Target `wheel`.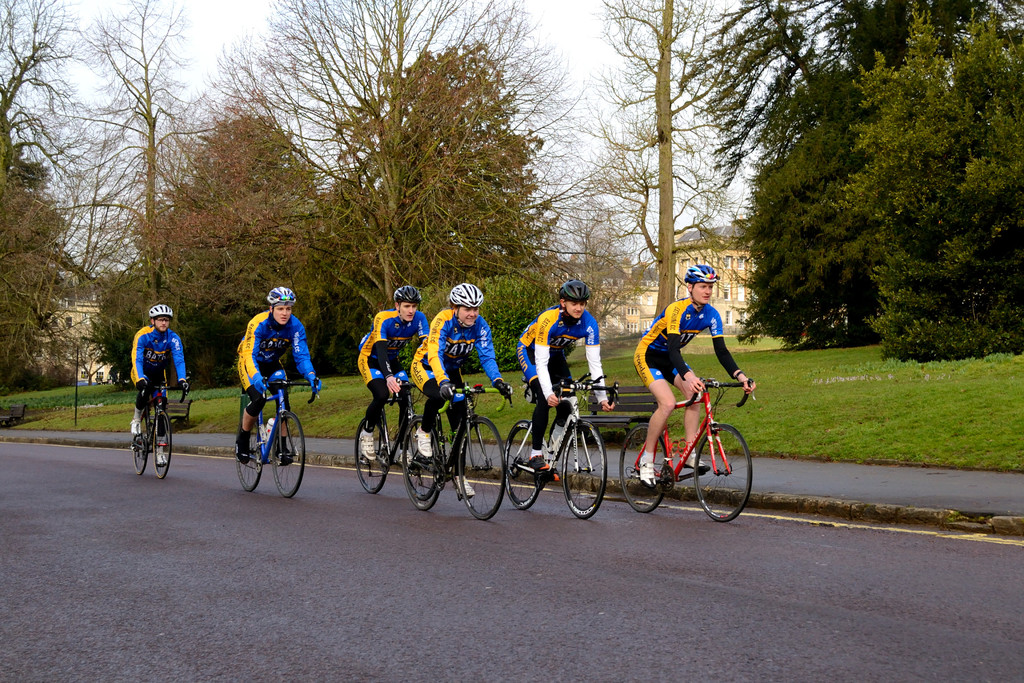
Target region: pyautogui.locateOnScreen(238, 417, 262, 494).
